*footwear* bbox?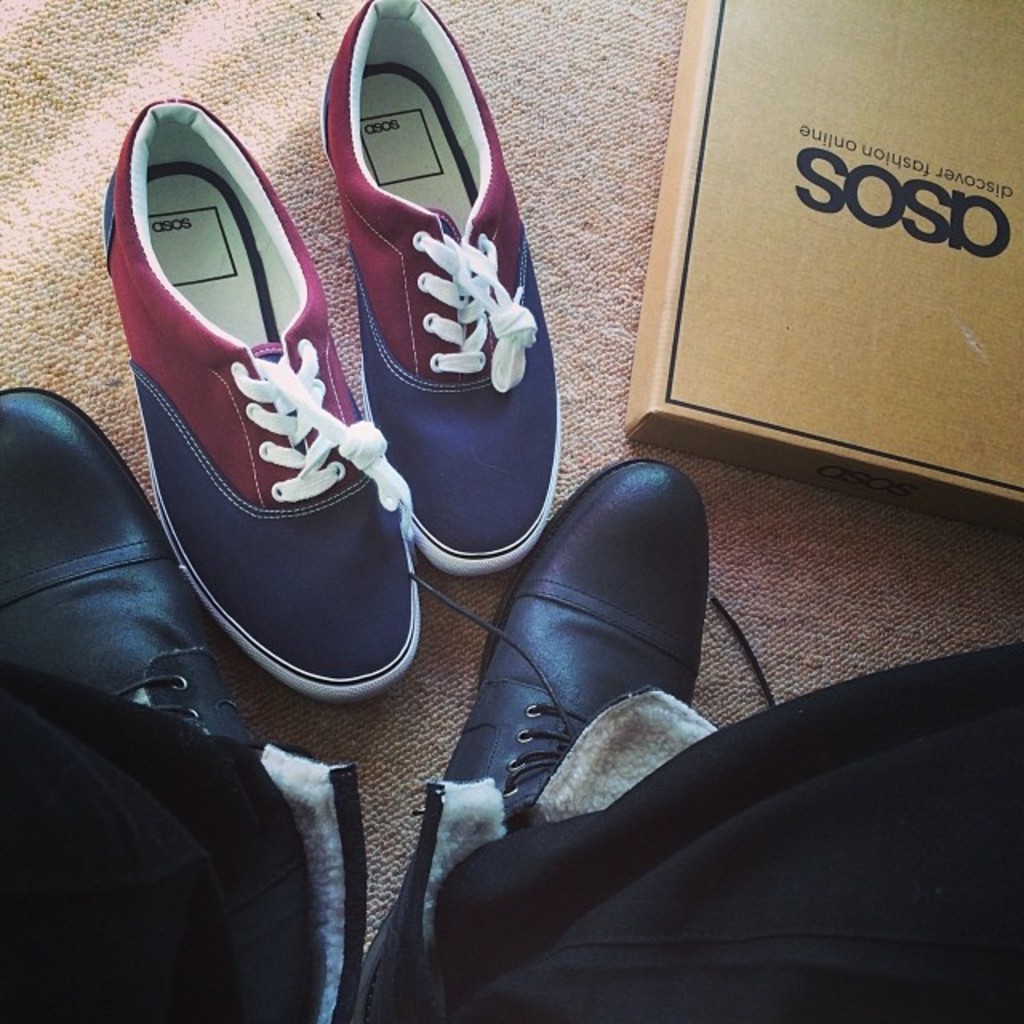
[354,453,781,1022]
